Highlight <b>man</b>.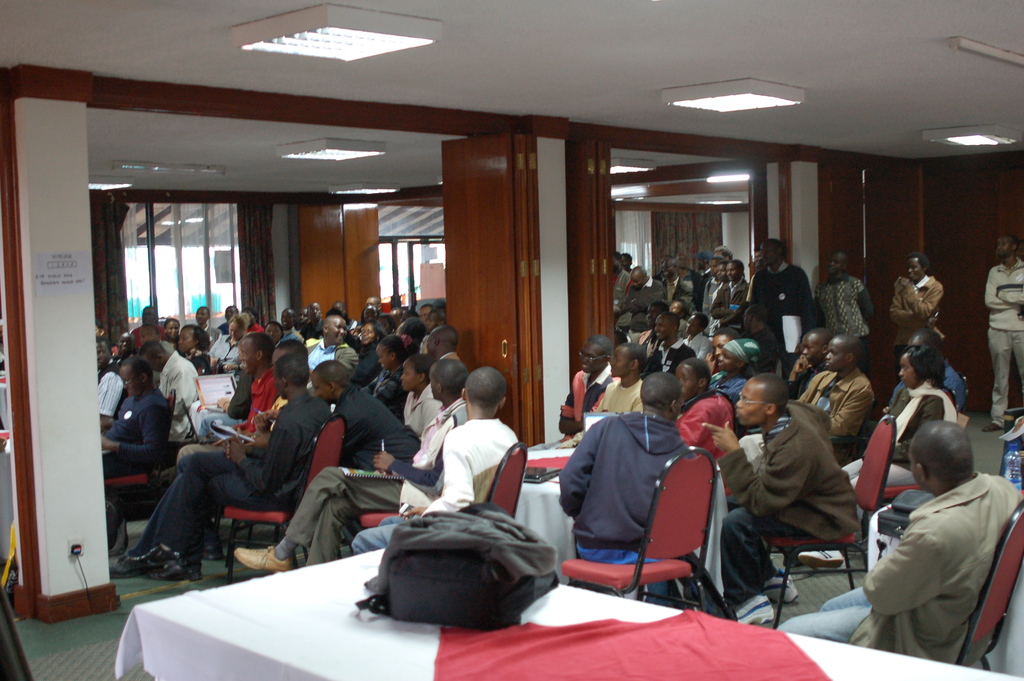
Highlighted region: left=846, top=406, right=1019, bottom=671.
